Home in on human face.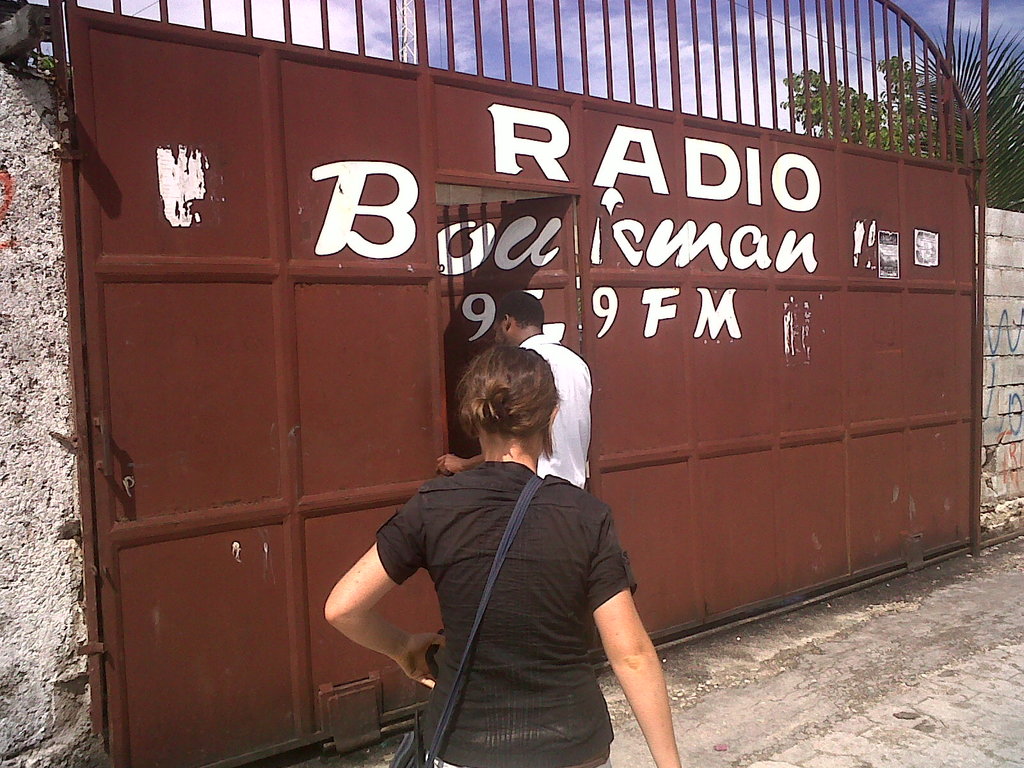
Homed in at [x1=493, y1=317, x2=508, y2=345].
